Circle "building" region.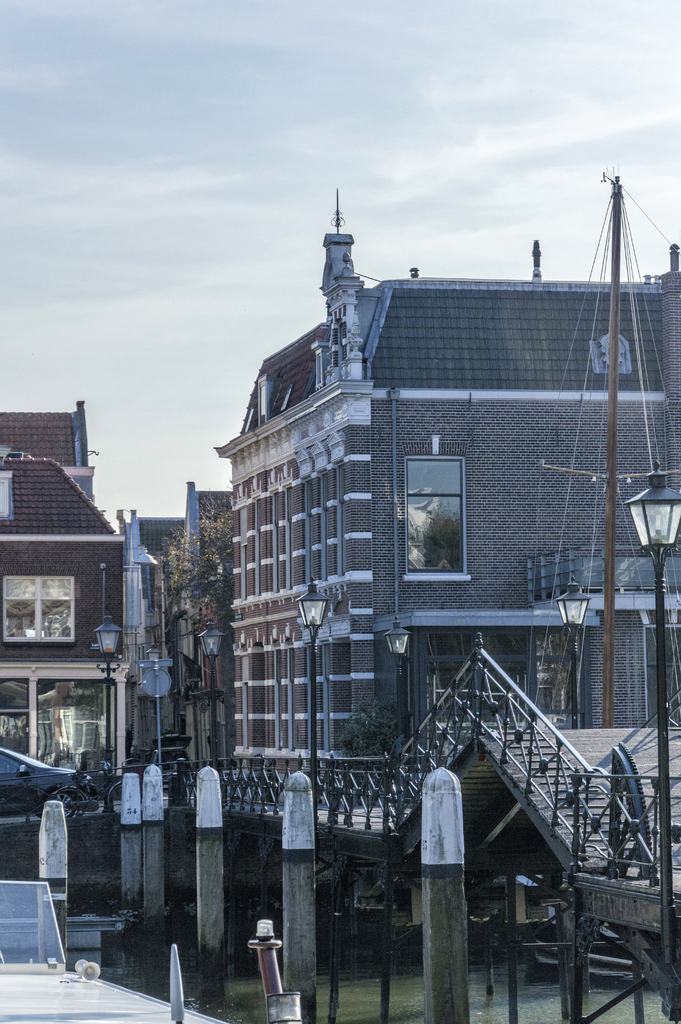
Region: rect(0, 400, 140, 794).
